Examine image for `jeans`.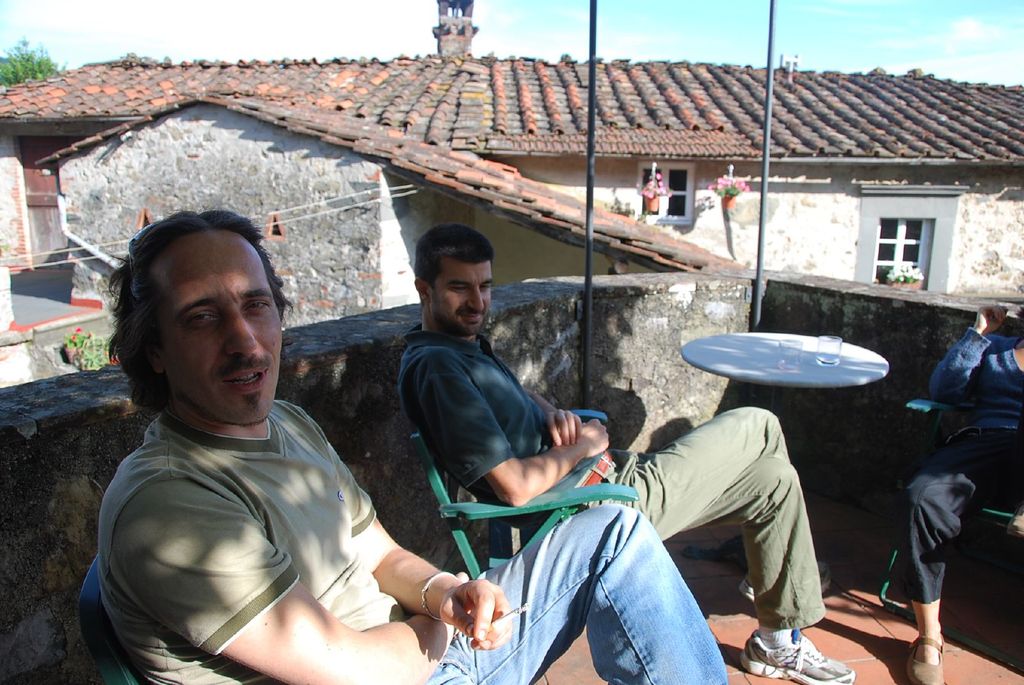
Examination result: Rect(494, 508, 737, 682).
